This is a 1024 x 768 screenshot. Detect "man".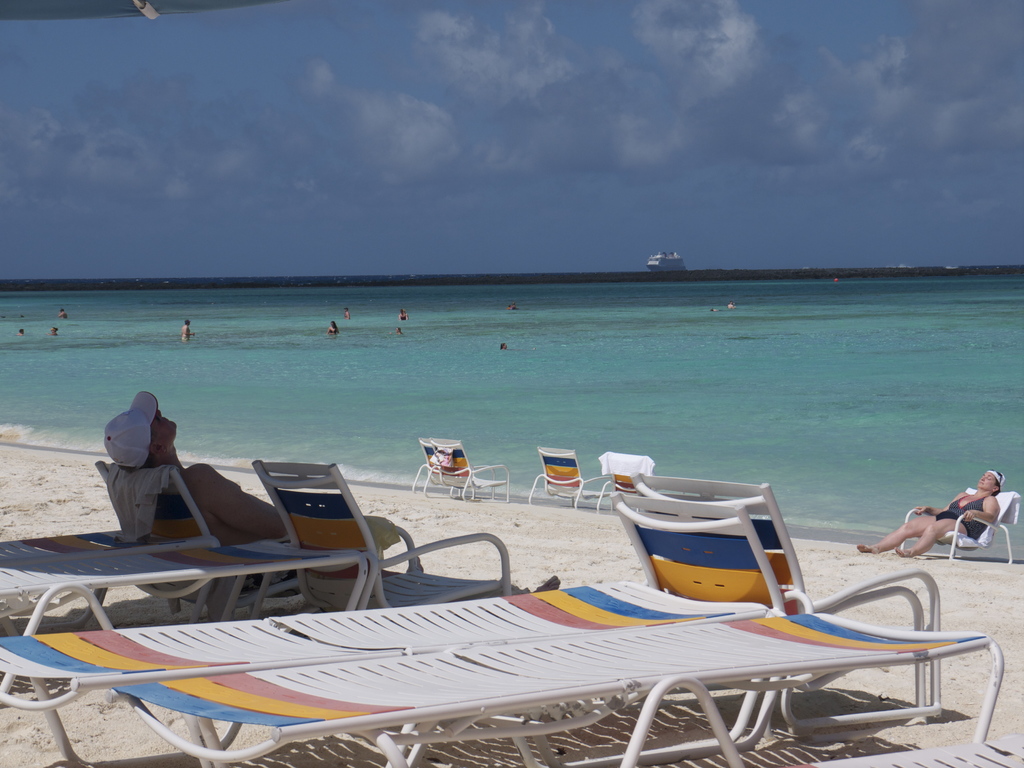
BBox(726, 302, 737, 310).
